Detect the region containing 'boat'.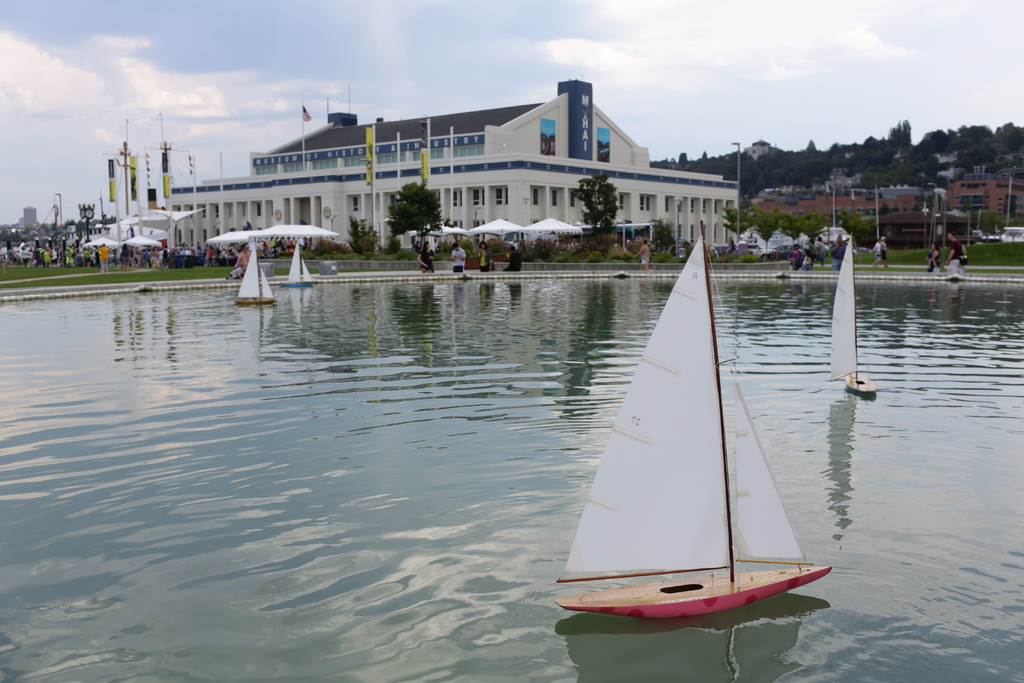
285/241/332/288.
